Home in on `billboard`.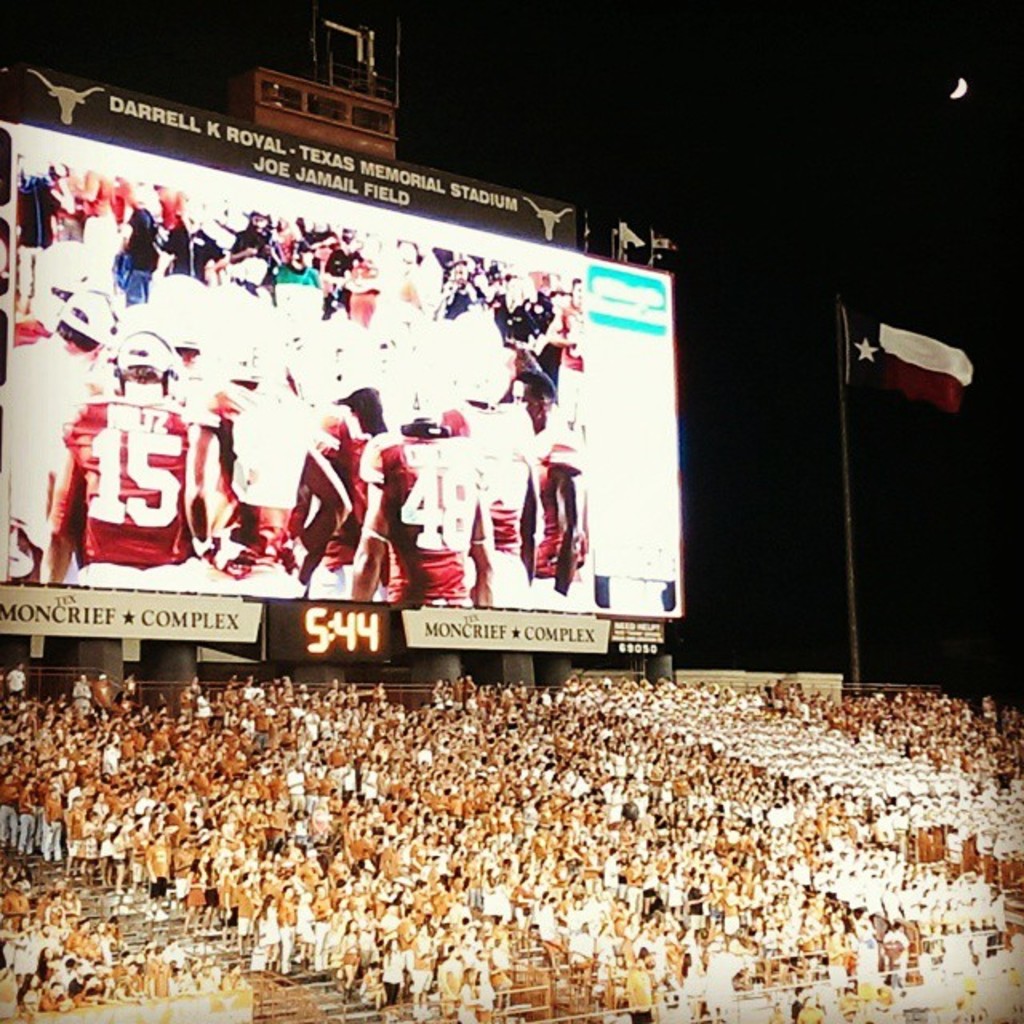
Homed in at (43,106,661,694).
